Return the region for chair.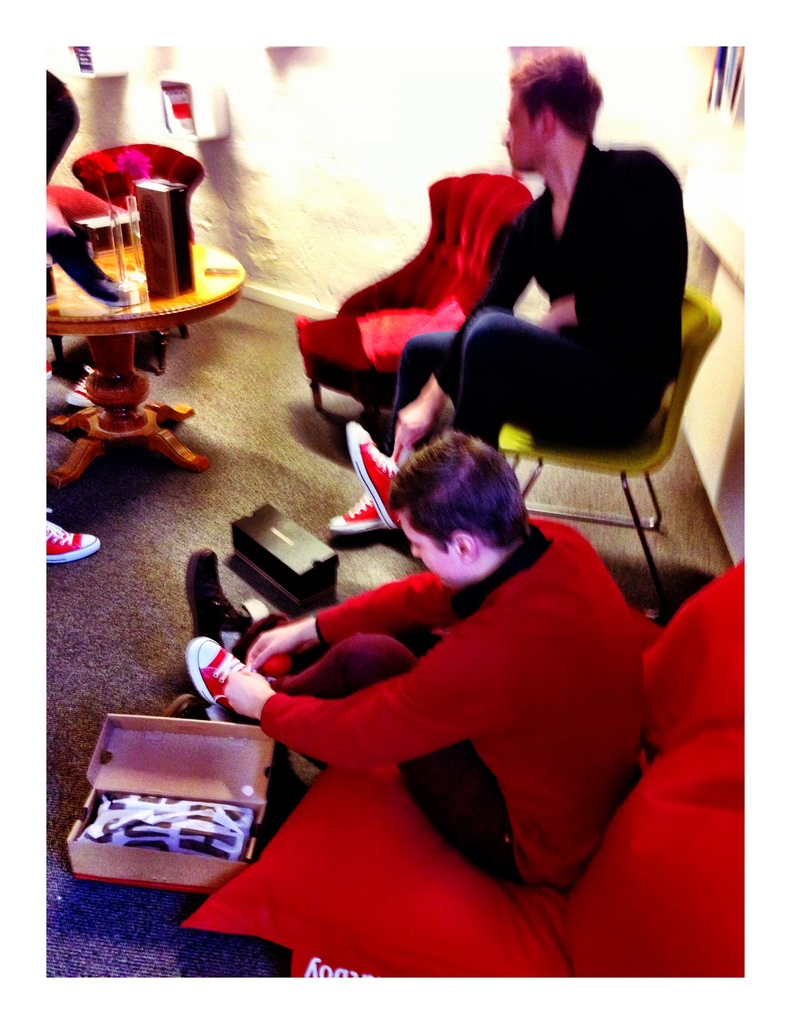
(x1=503, y1=293, x2=719, y2=625).
